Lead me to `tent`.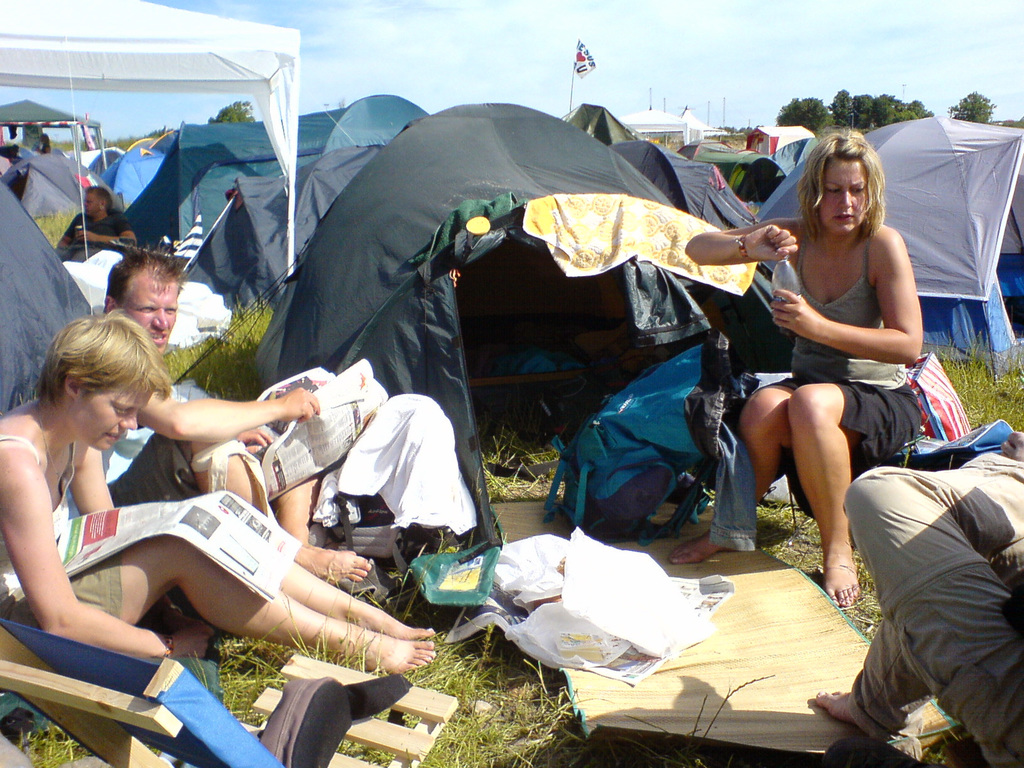
Lead to rect(757, 105, 1023, 378).
